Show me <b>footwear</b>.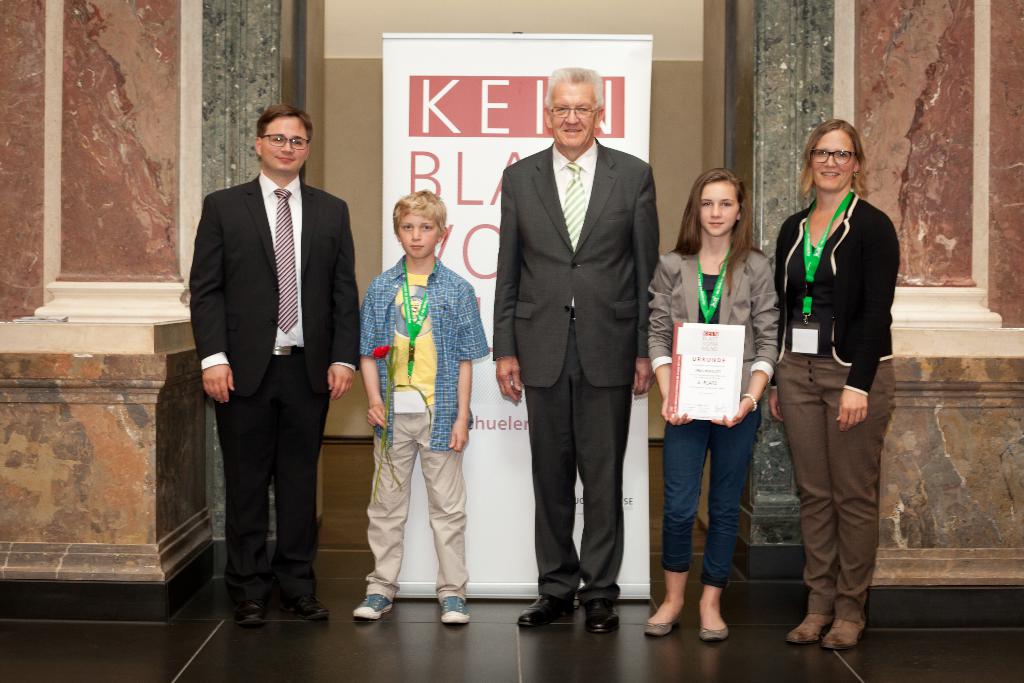
<b>footwear</b> is here: (278,597,328,623).
